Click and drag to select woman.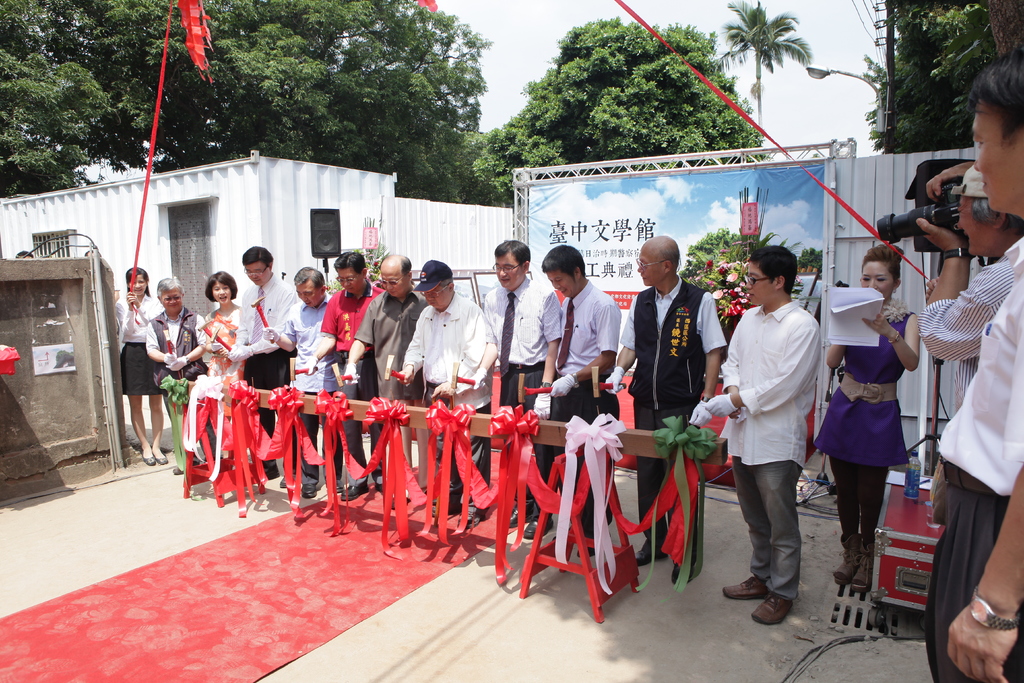
Selection: select_region(835, 258, 931, 582).
